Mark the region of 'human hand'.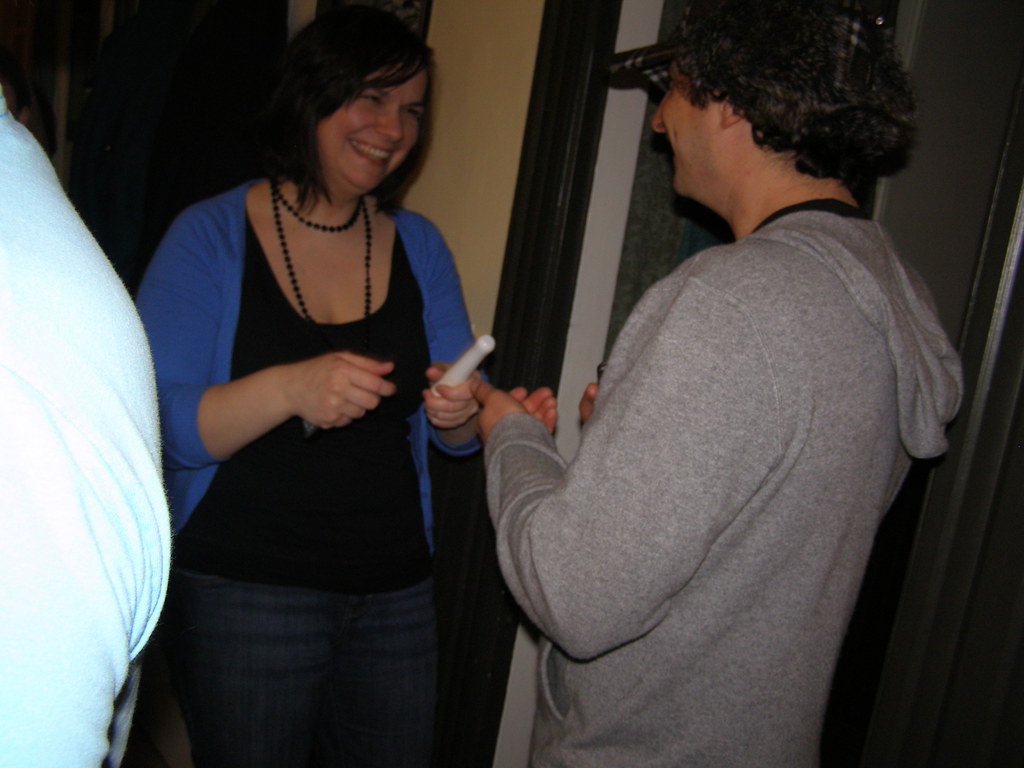
Region: [465, 379, 557, 444].
